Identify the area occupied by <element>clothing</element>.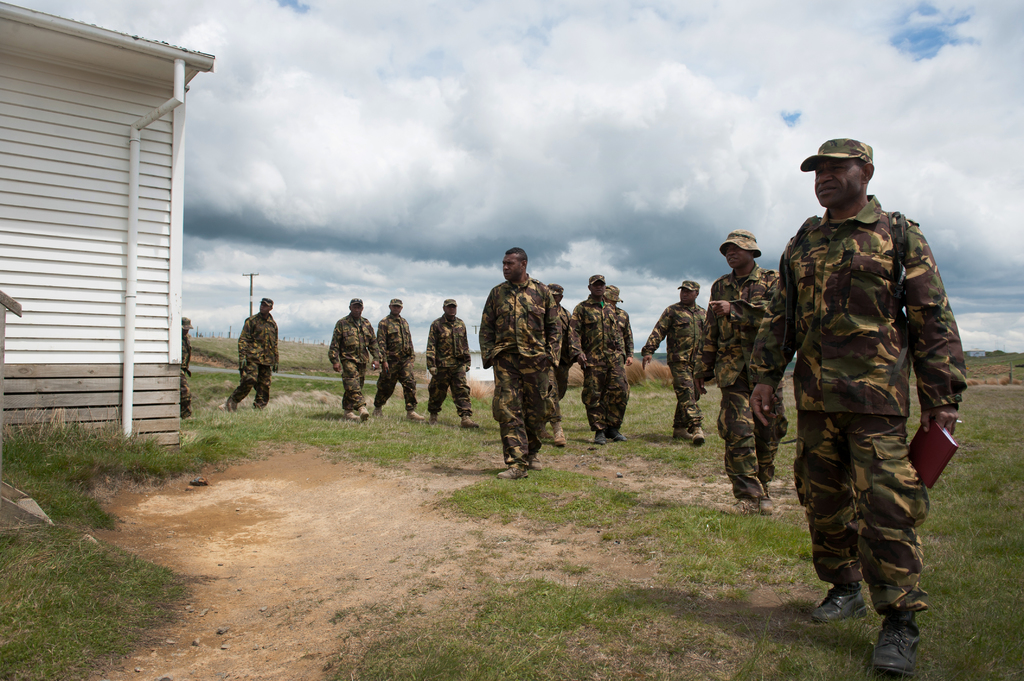
Area: {"x1": 543, "y1": 300, "x2": 572, "y2": 428}.
